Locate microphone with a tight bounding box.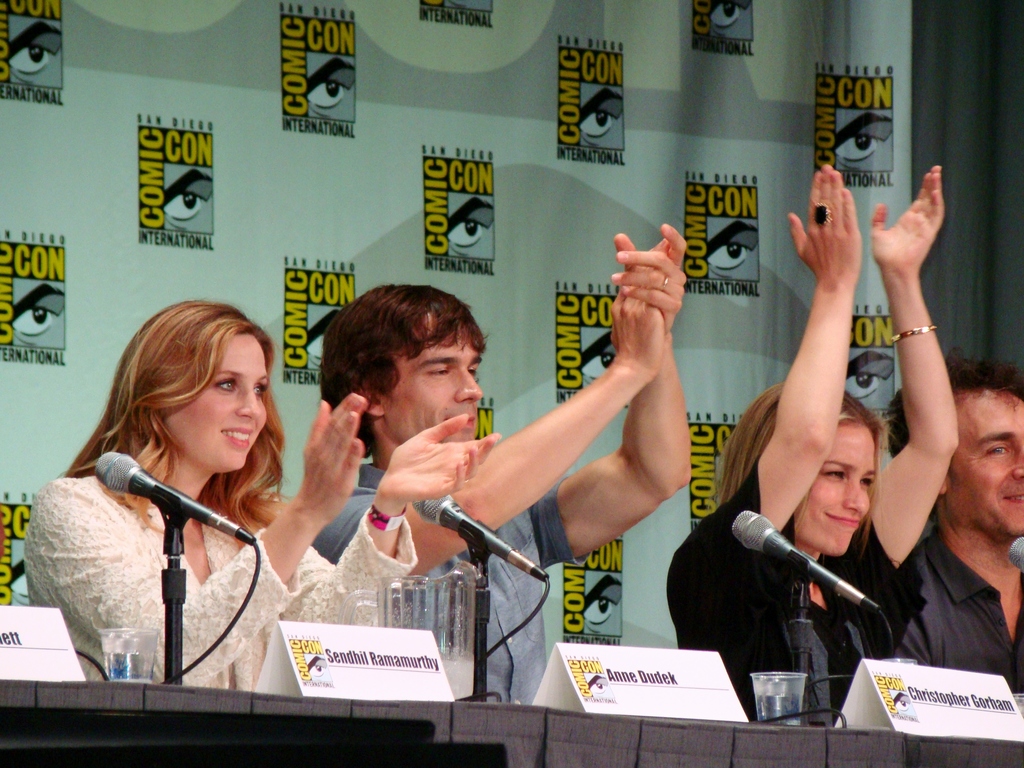
left=406, top=492, right=552, bottom=584.
